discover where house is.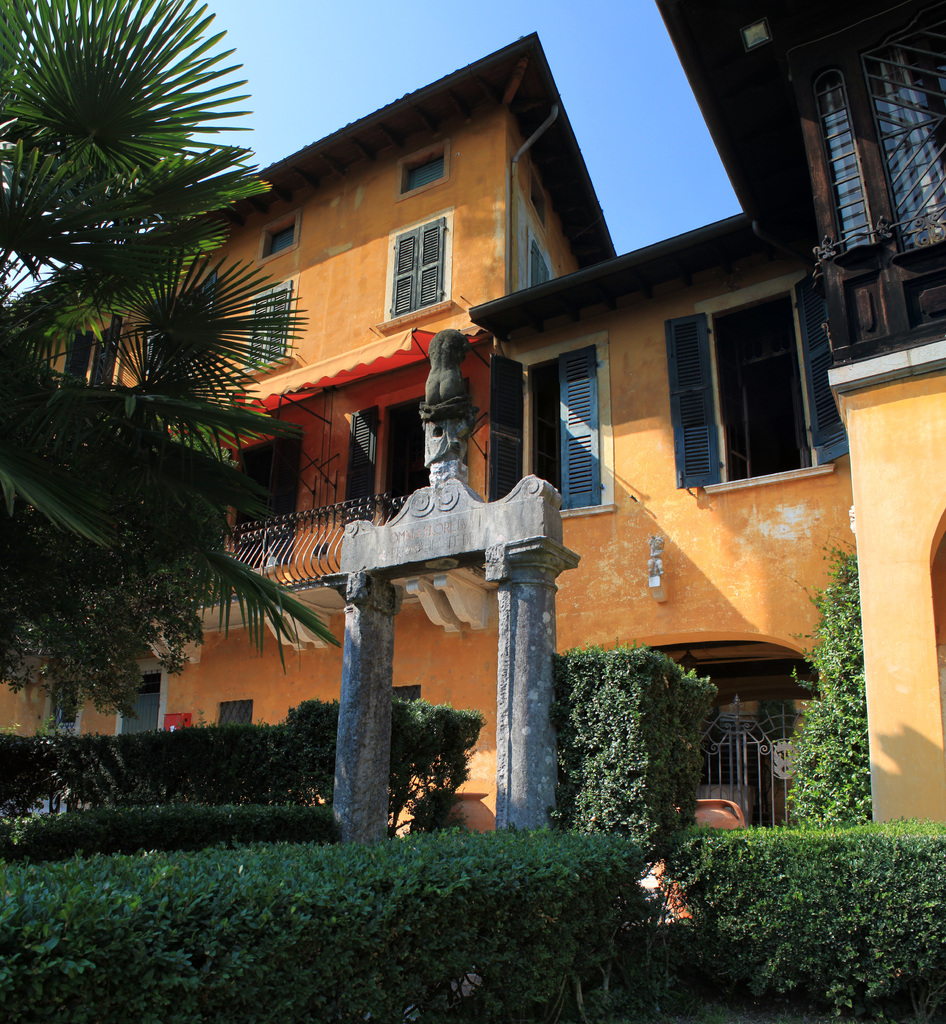
Discovered at crop(4, 0, 945, 863).
